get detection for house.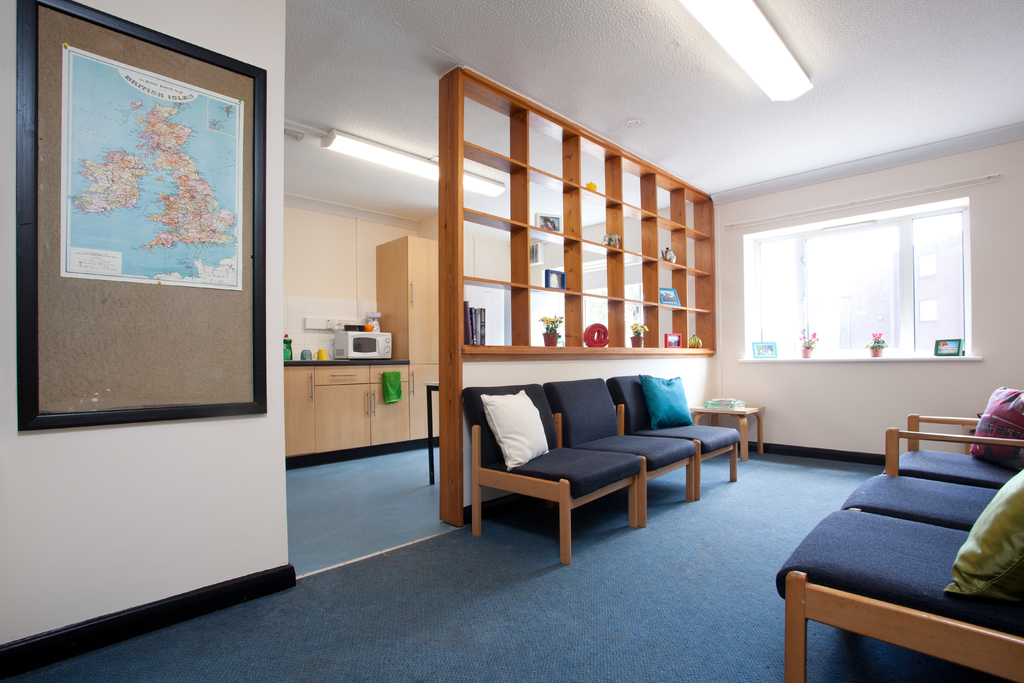
Detection: (80,26,1011,587).
